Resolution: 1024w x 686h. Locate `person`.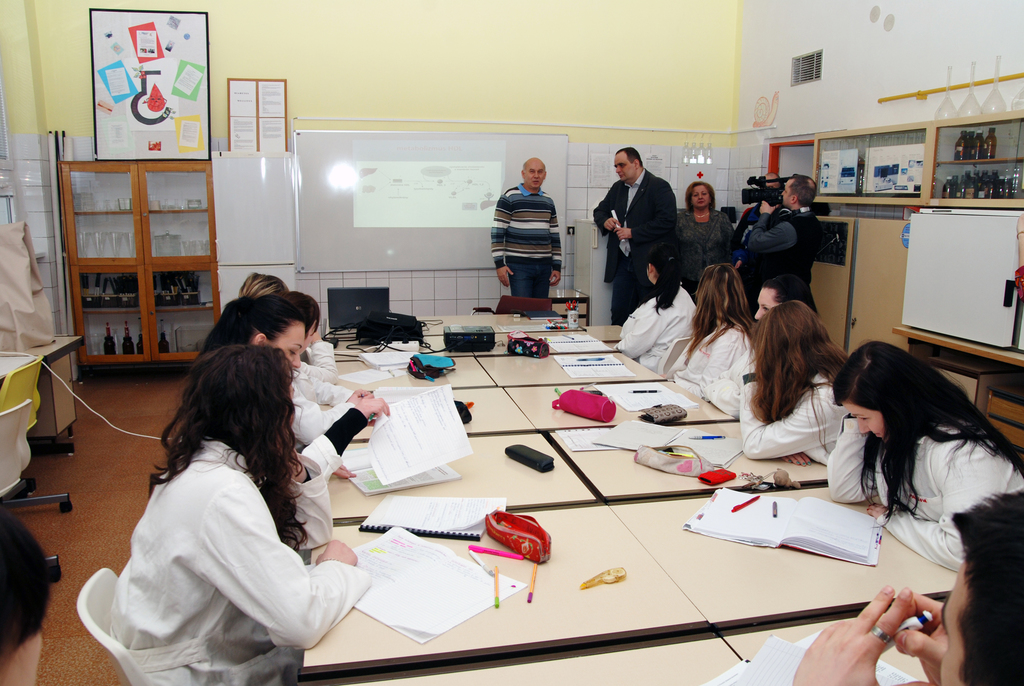
(x1=676, y1=179, x2=740, y2=294).
